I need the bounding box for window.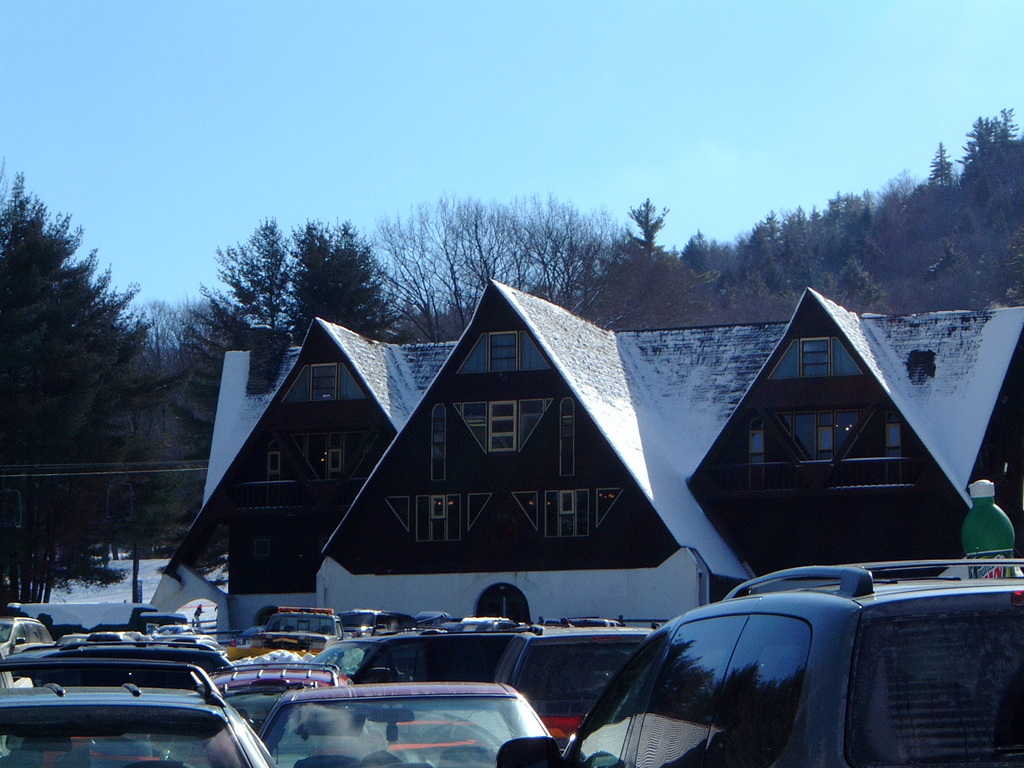
Here it is: x1=455 y1=398 x2=554 y2=455.
